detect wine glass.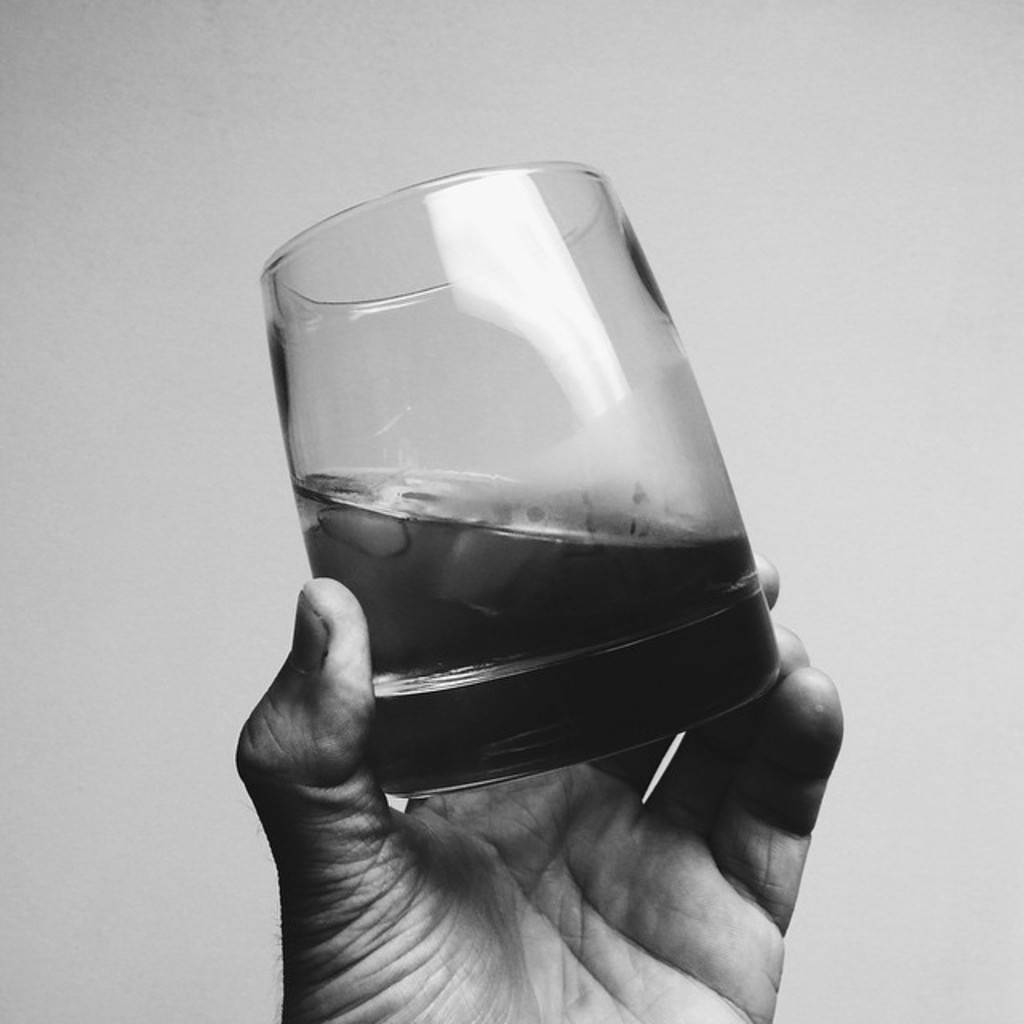
Detected at (258,160,779,800).
